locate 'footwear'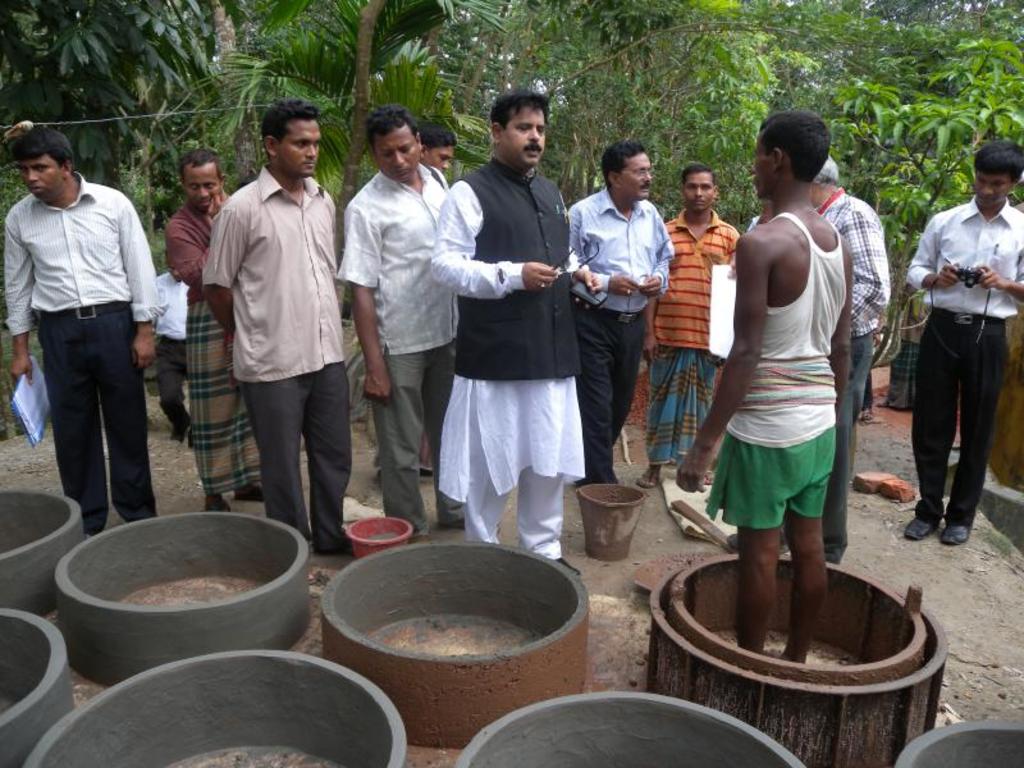
<box>704,468,716,483</box>
